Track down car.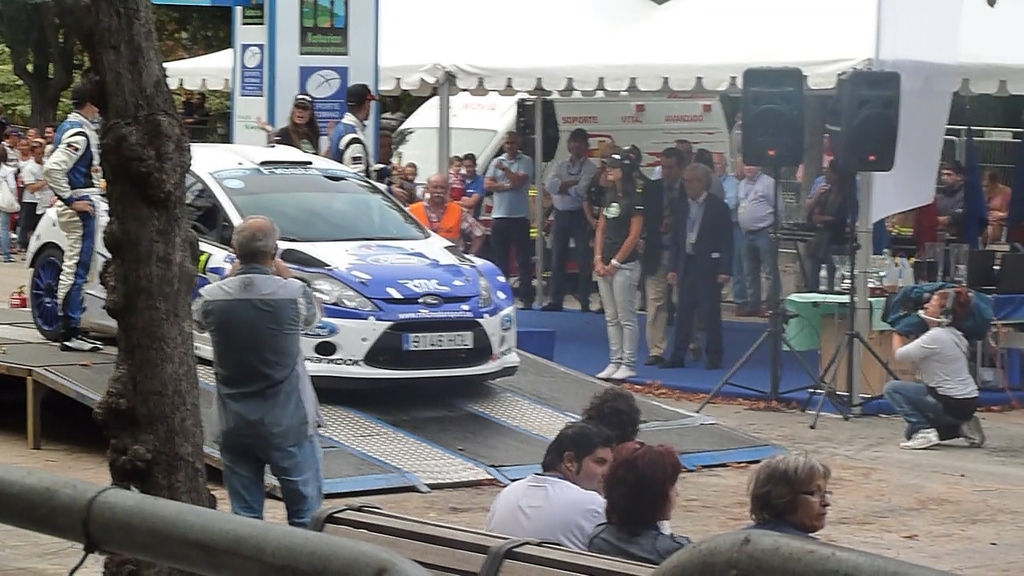
Tracked to 16 140 532 414.
